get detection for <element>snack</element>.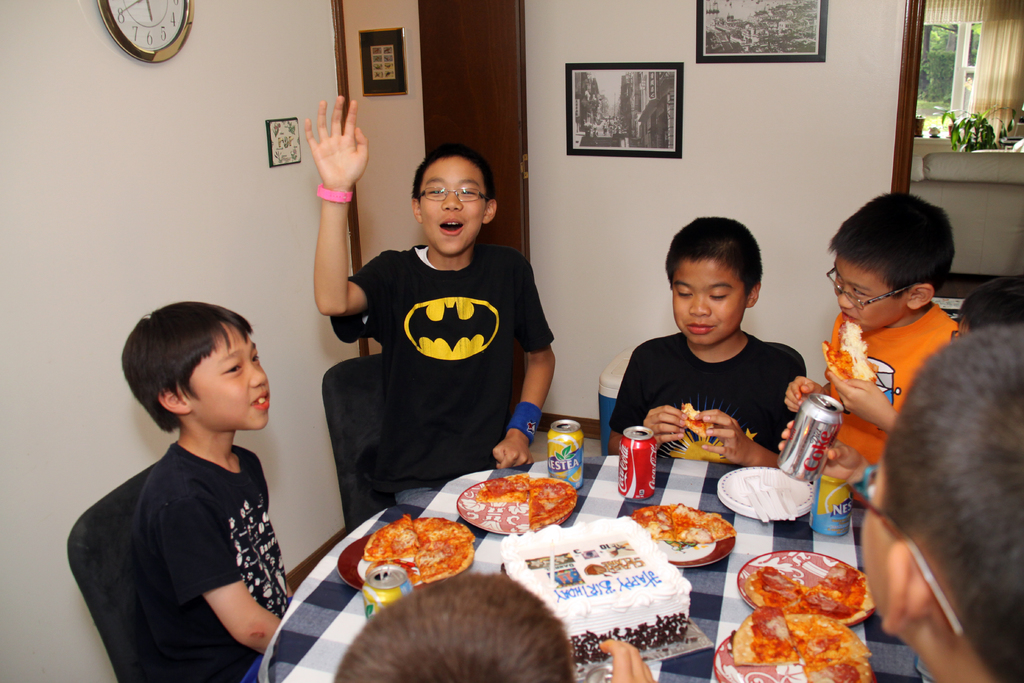
Detection: <box>722,616,881,682</box>.
